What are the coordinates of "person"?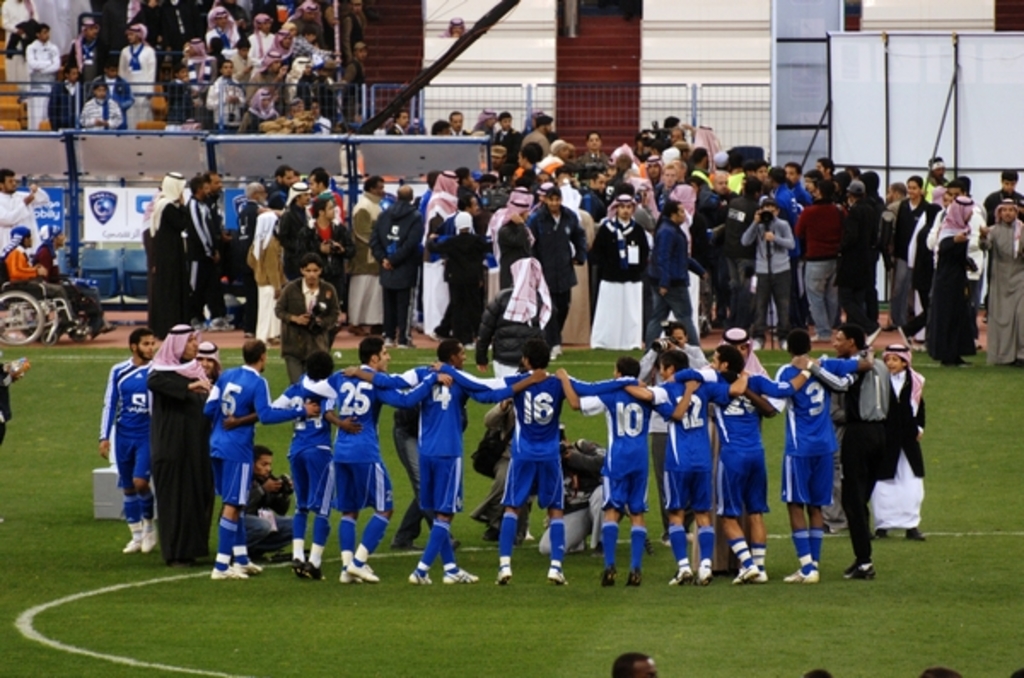
770,321,867,587.
